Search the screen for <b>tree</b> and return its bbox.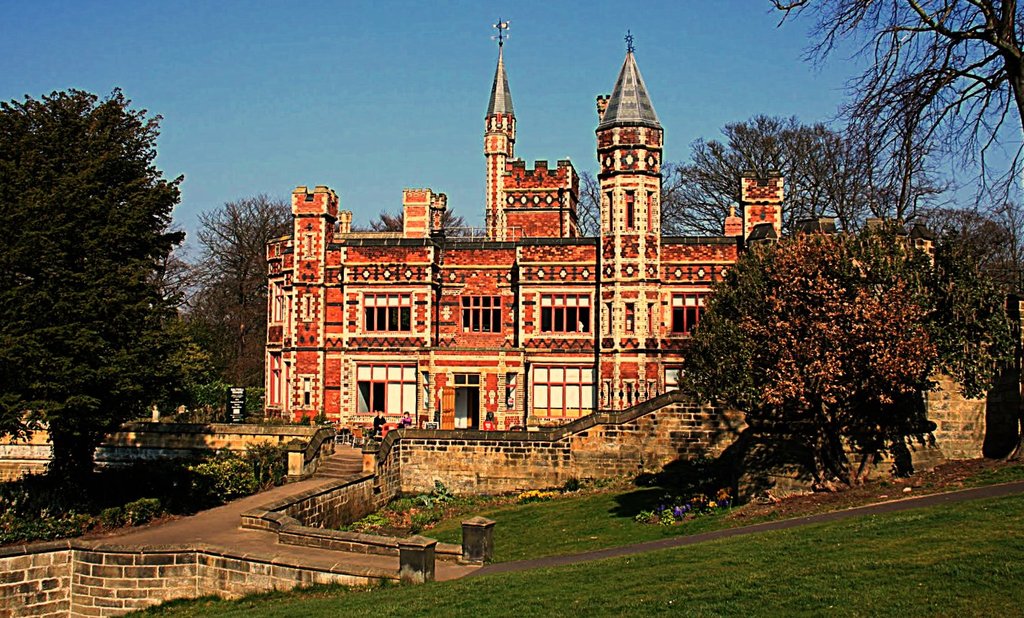
Found: [572, 118, 940, 230].
